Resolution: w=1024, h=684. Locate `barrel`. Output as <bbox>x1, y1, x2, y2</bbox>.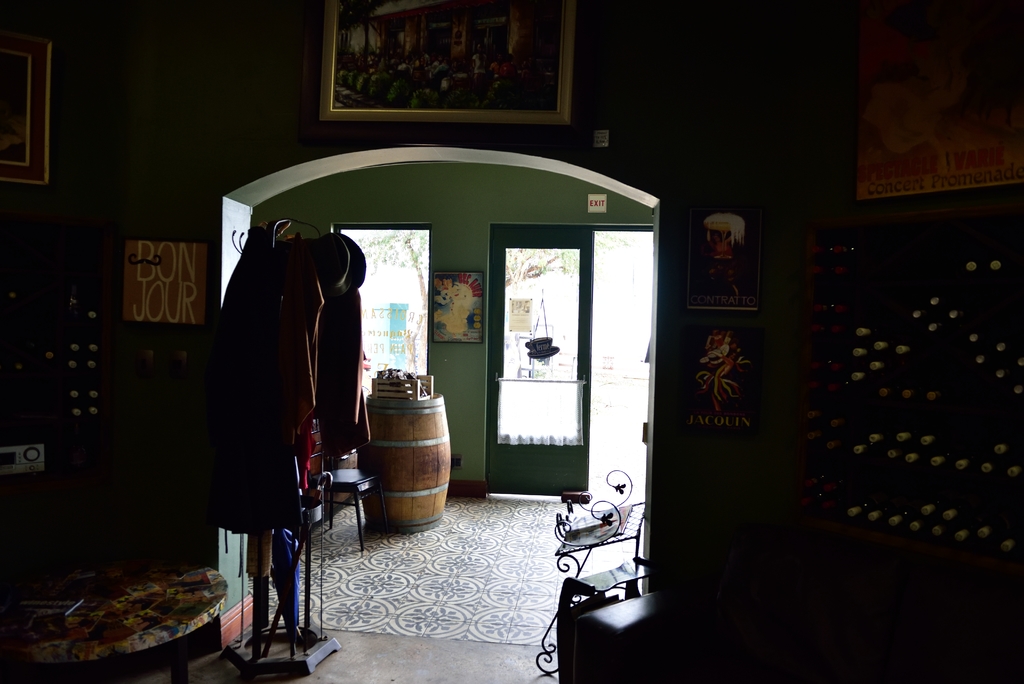
<bbox>350, 373, 449, 537</bbox>.
